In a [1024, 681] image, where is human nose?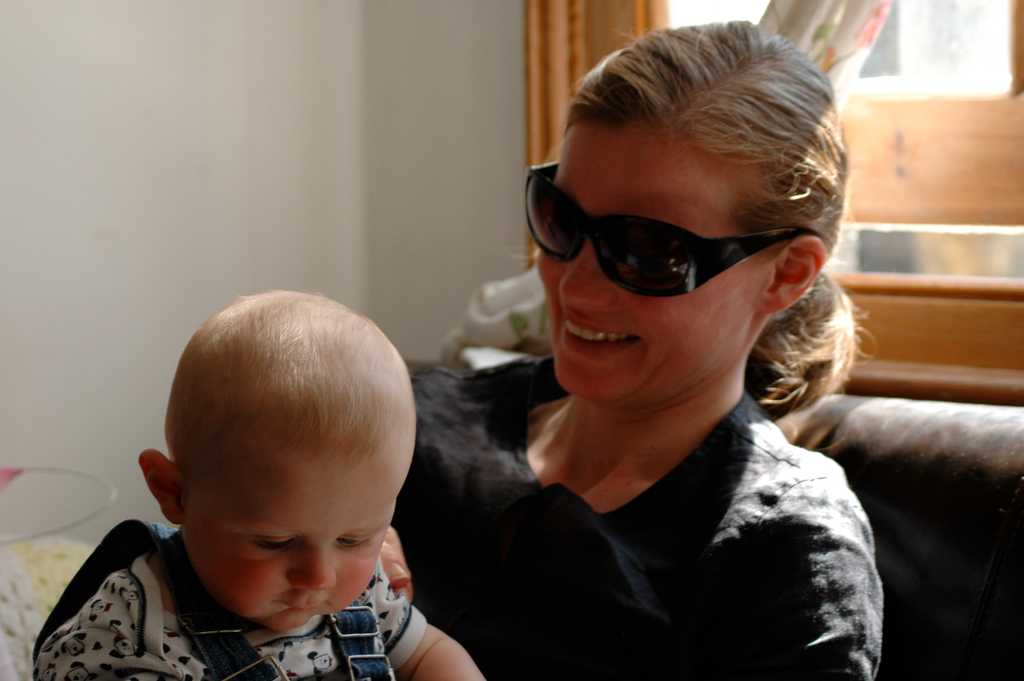
pyautogui.locateOnScreen(287, 538, 337, 588).
